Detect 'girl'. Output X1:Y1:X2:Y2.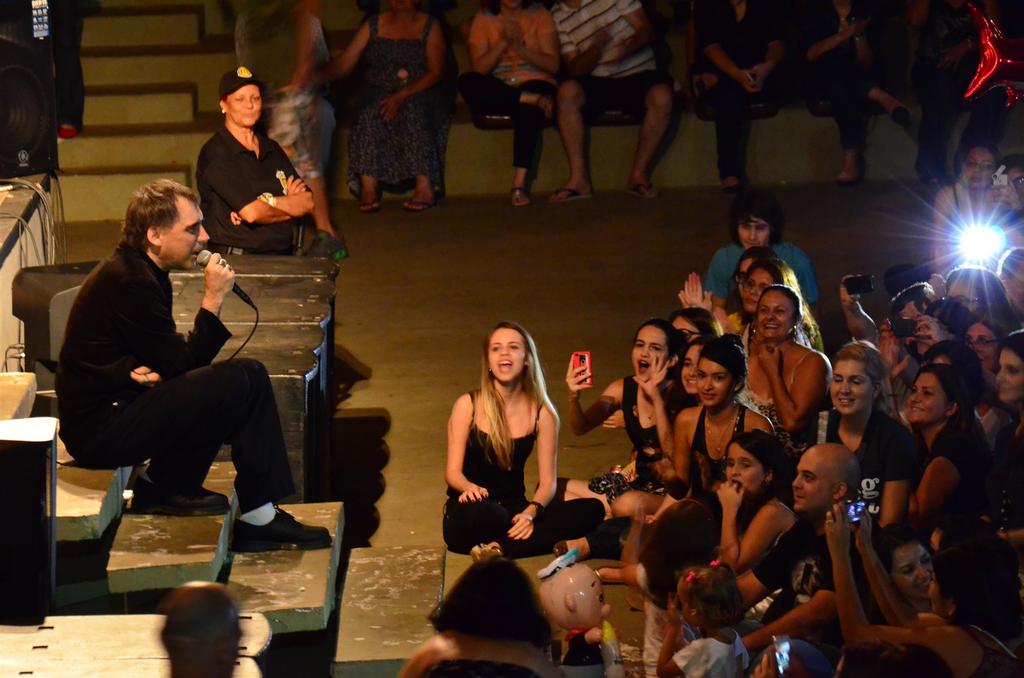
438:318:602:553.
